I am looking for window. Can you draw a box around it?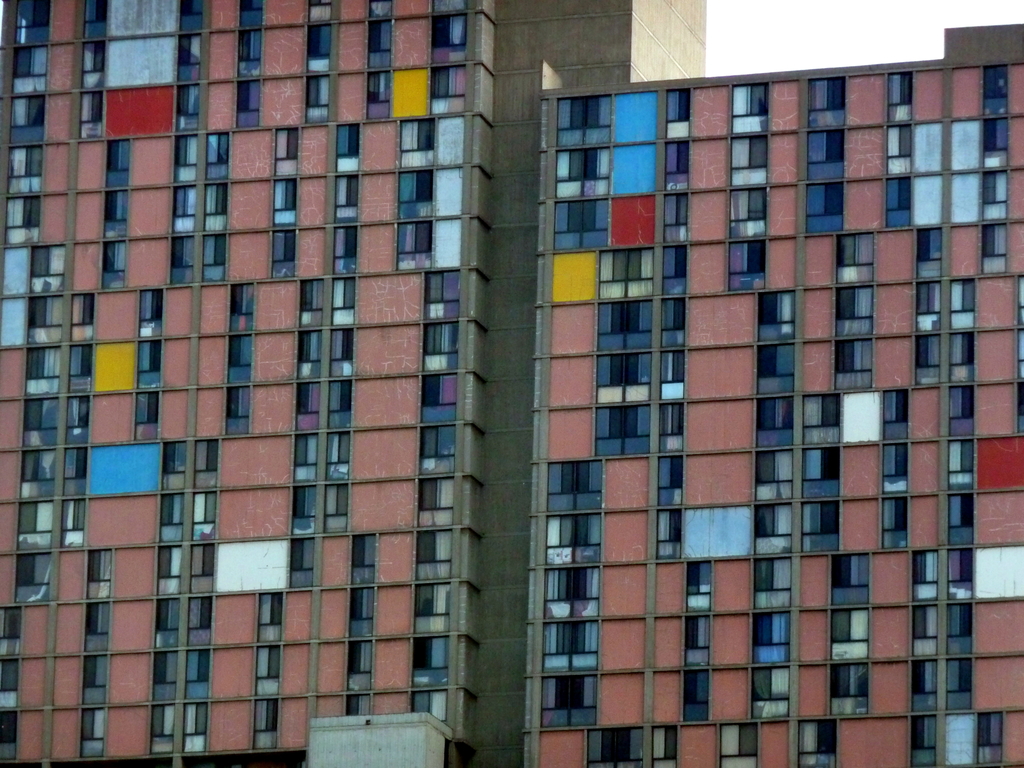
Sure, the bounding box is <region>332, 383, 351, 428</region>.
